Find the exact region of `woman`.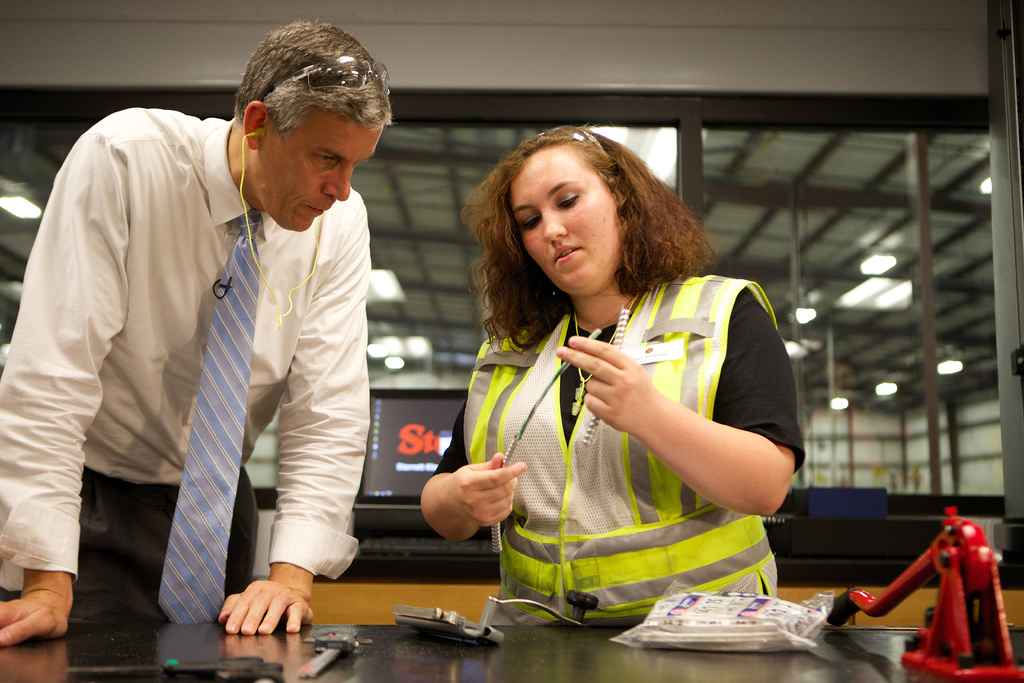
Exact region: {"x1": 398, "y1": 151, "x2": 847, "y2": 642}.
